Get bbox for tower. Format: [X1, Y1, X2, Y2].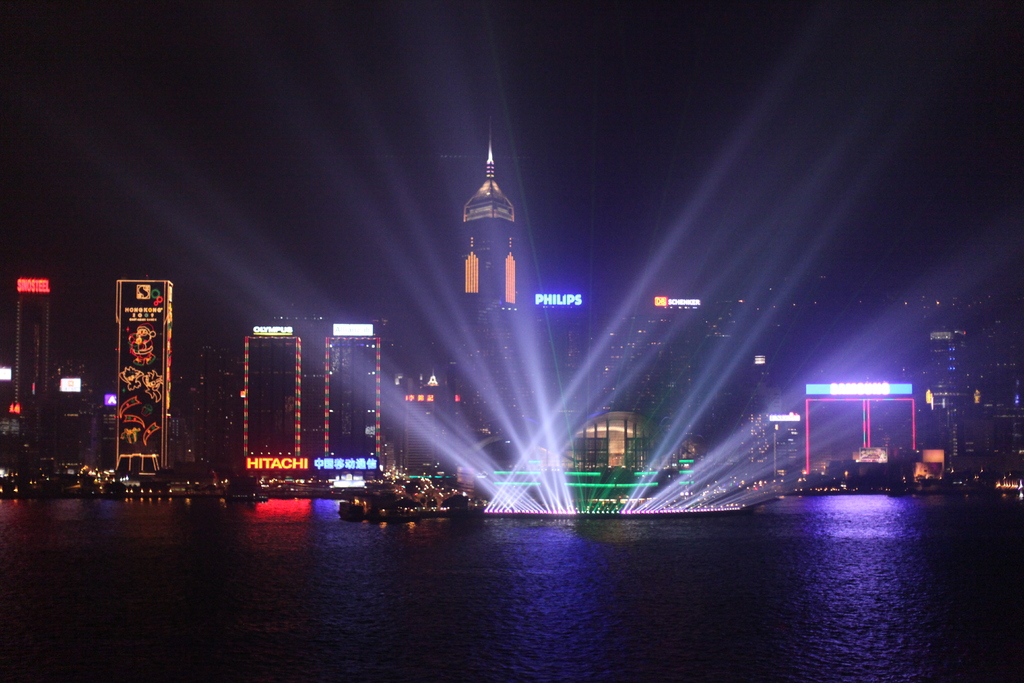
[463, 111, 524, 468].
